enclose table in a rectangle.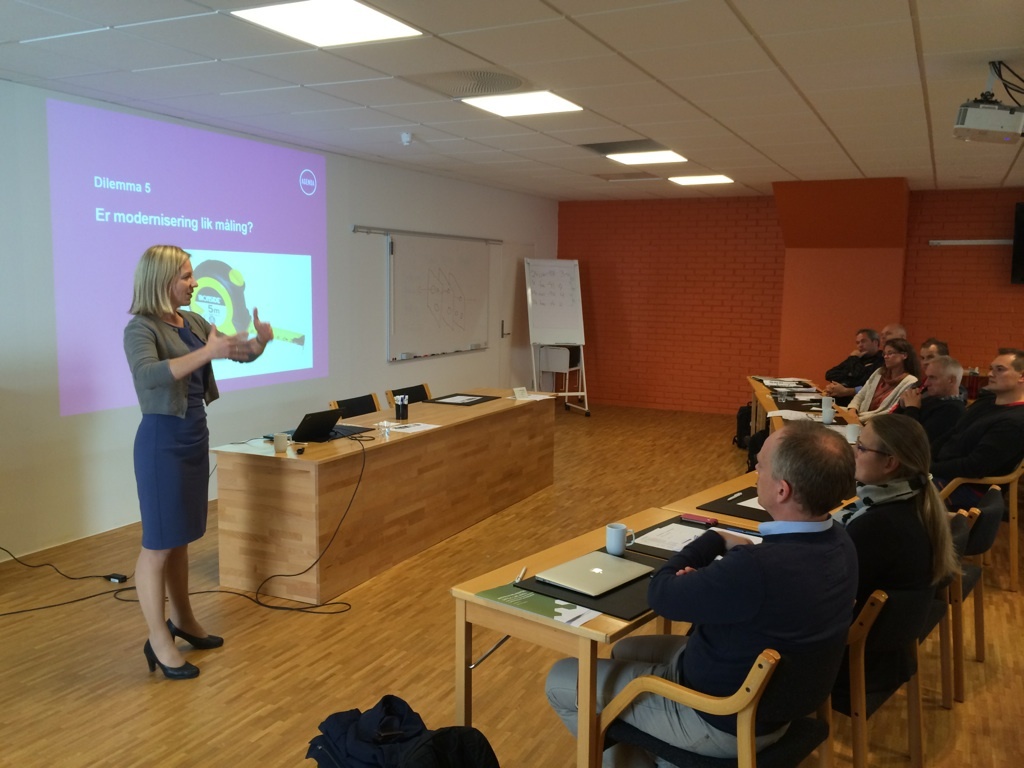
select_region(665, 469, 859, 640).
